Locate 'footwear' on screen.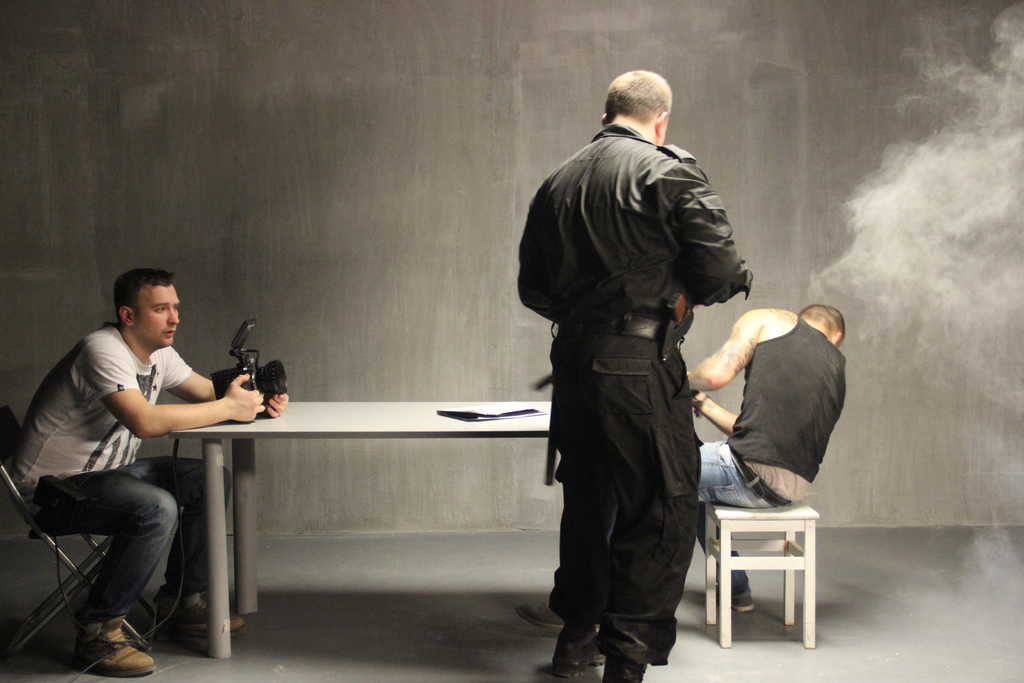
On screen at [x1=551, y1=621, x2=609, y2=682].
